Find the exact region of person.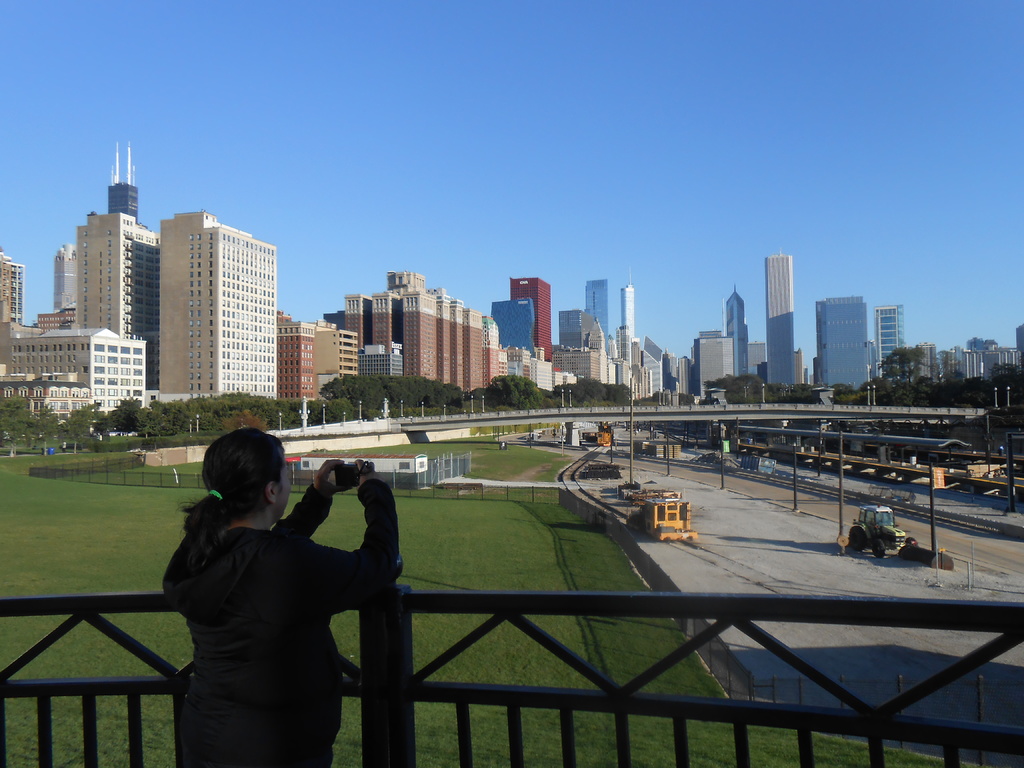
Exact region: l=155, t=410, r=390, b=765.
